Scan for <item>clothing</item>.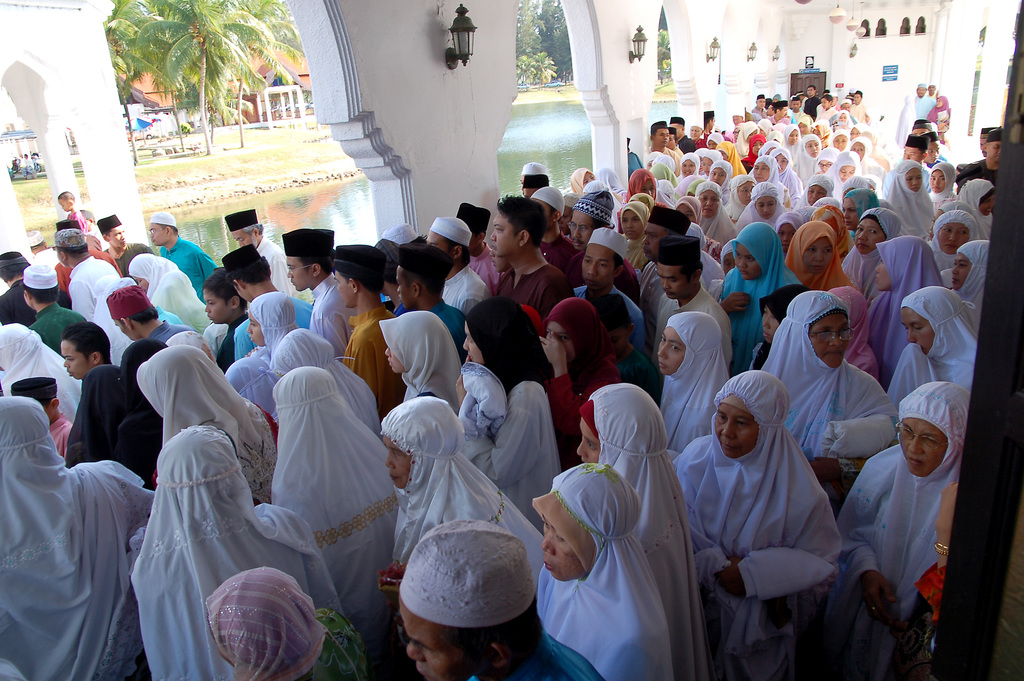
Scan result: (left=934, top=81, right=948, bottom=133).
